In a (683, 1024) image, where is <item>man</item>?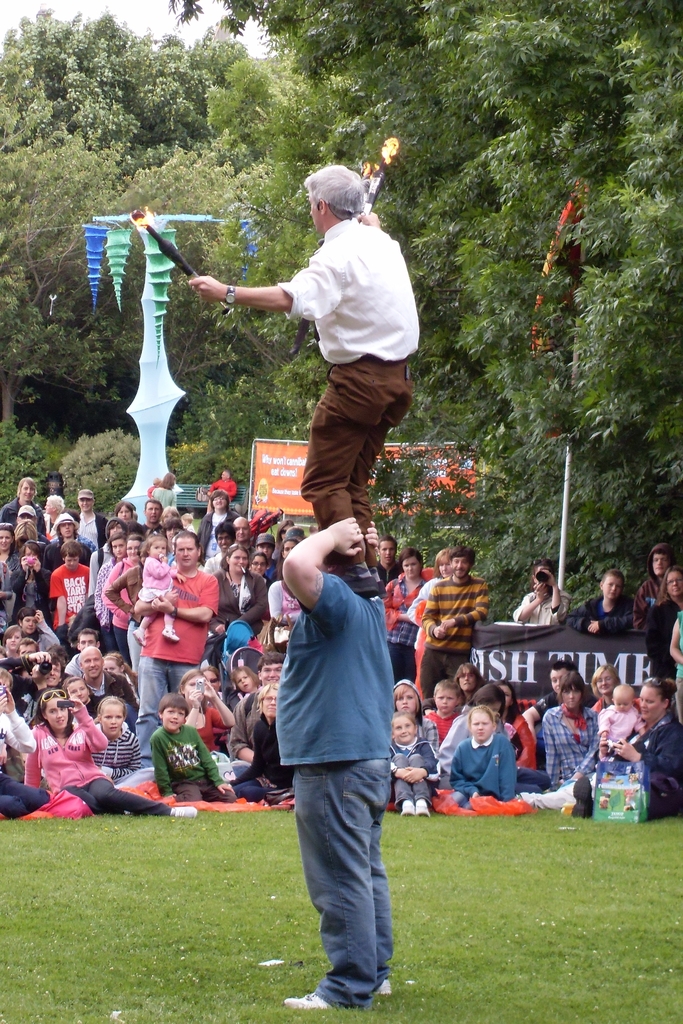
box(64, 625, 99, 679).
